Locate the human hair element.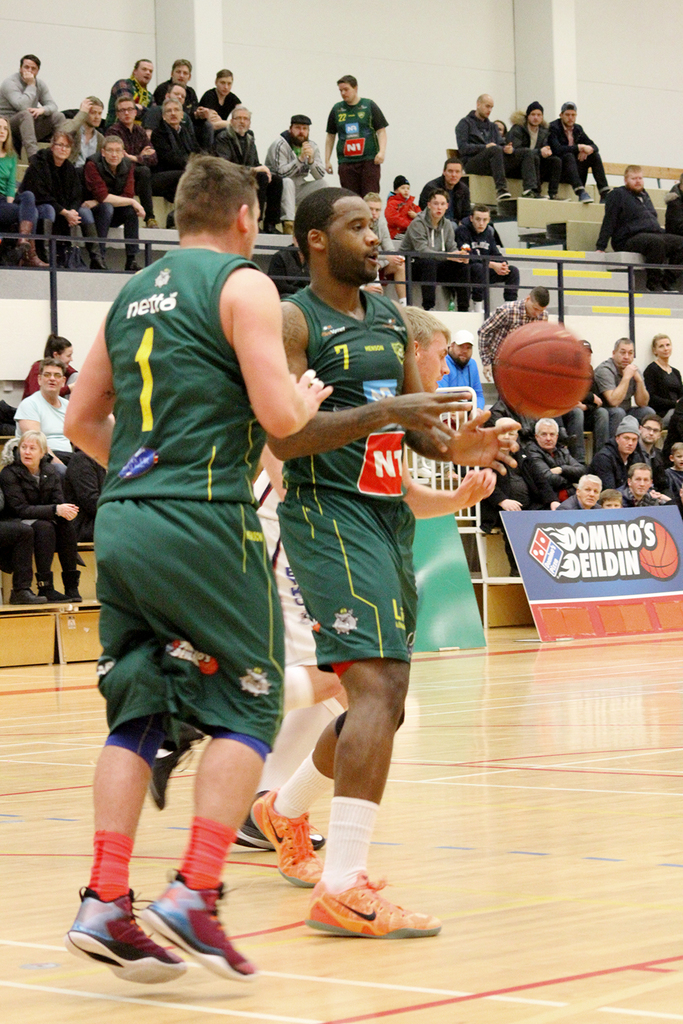
Element bbox: {"x1": 529, "y1": 287, "x2": 548, "y2": 310}.
